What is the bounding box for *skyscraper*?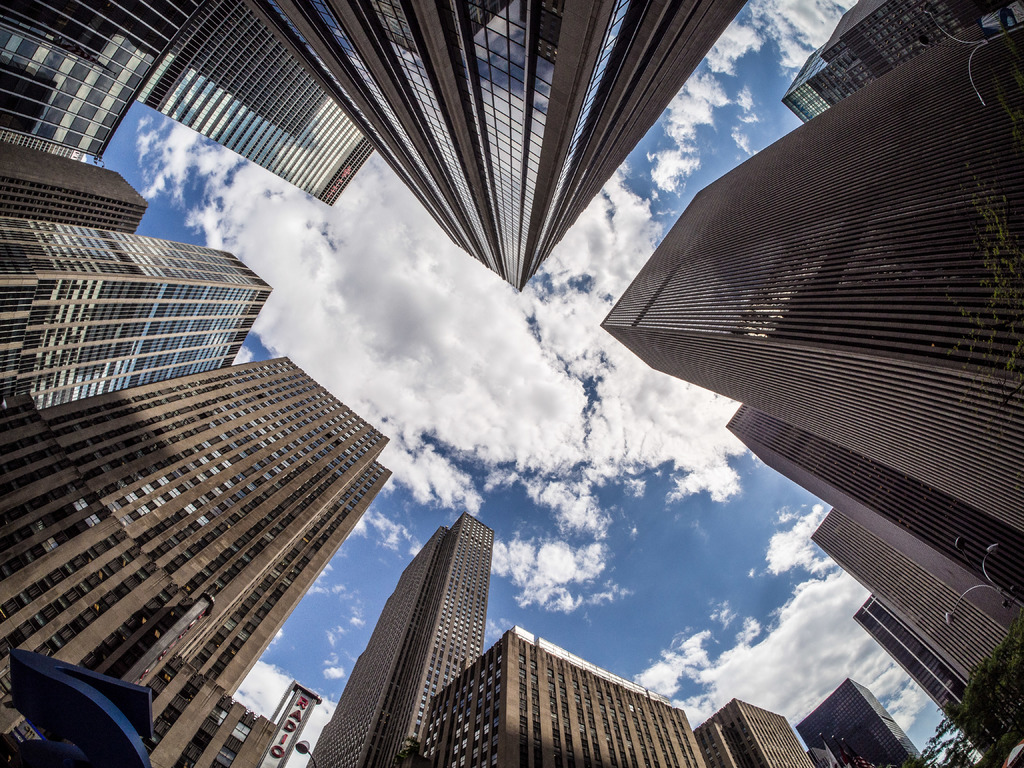
detection(1, 214, 273, 409).
